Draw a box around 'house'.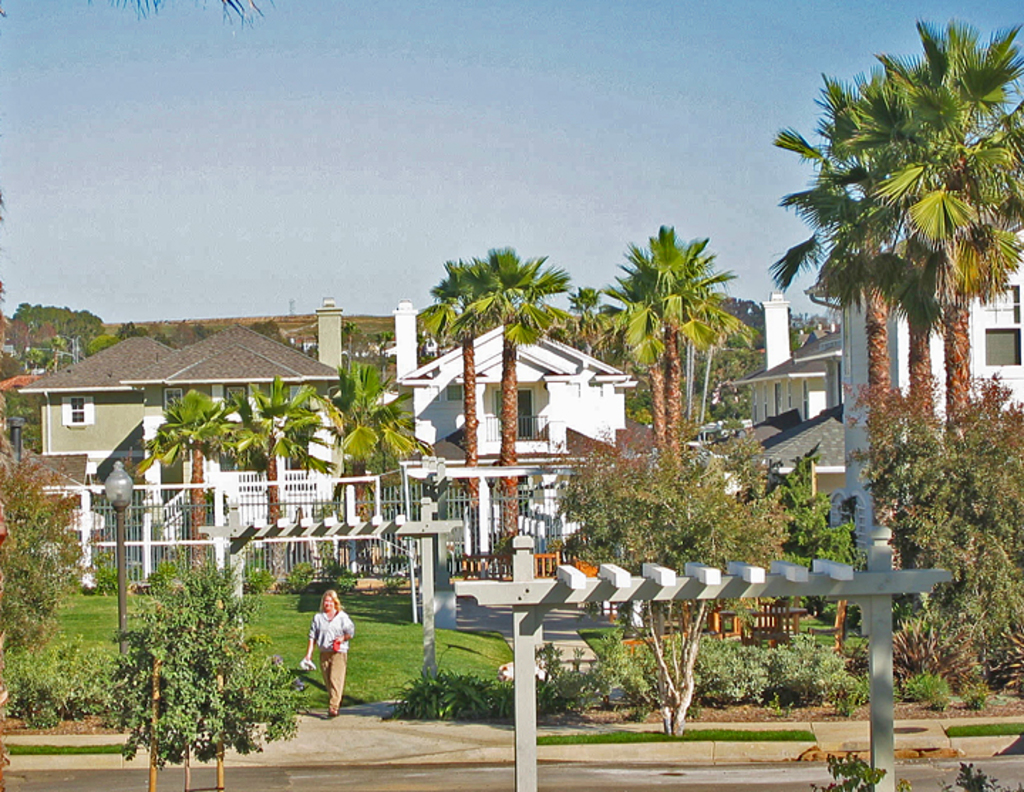
BBox(720, 189, 1023, 506).
